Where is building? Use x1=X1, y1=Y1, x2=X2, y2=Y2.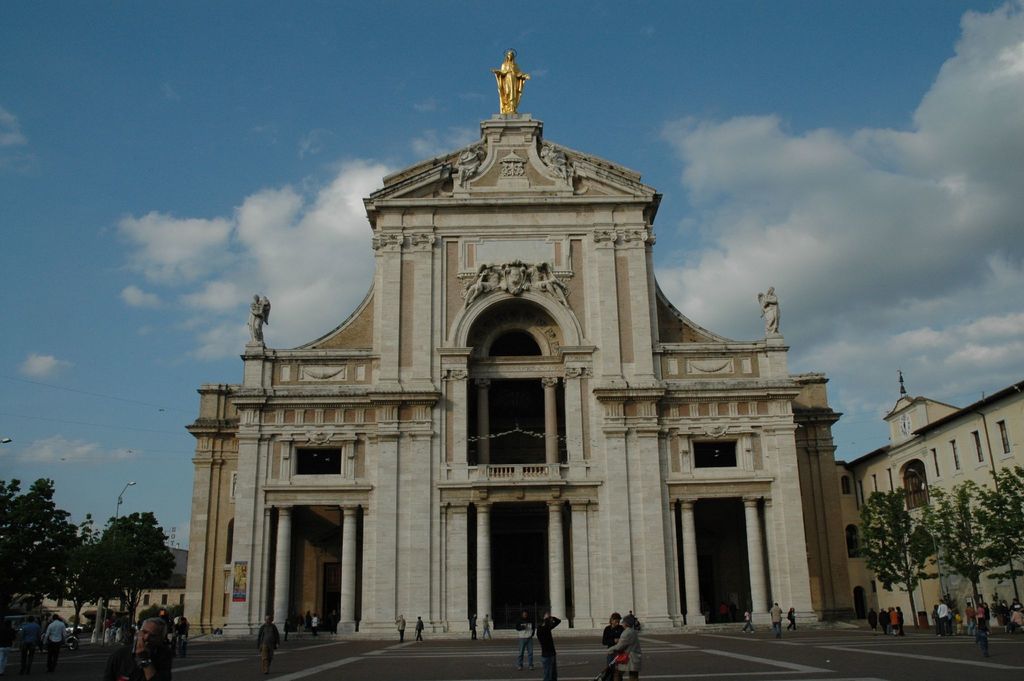
x1=829, y1=375, x2=1023, y2=631.
